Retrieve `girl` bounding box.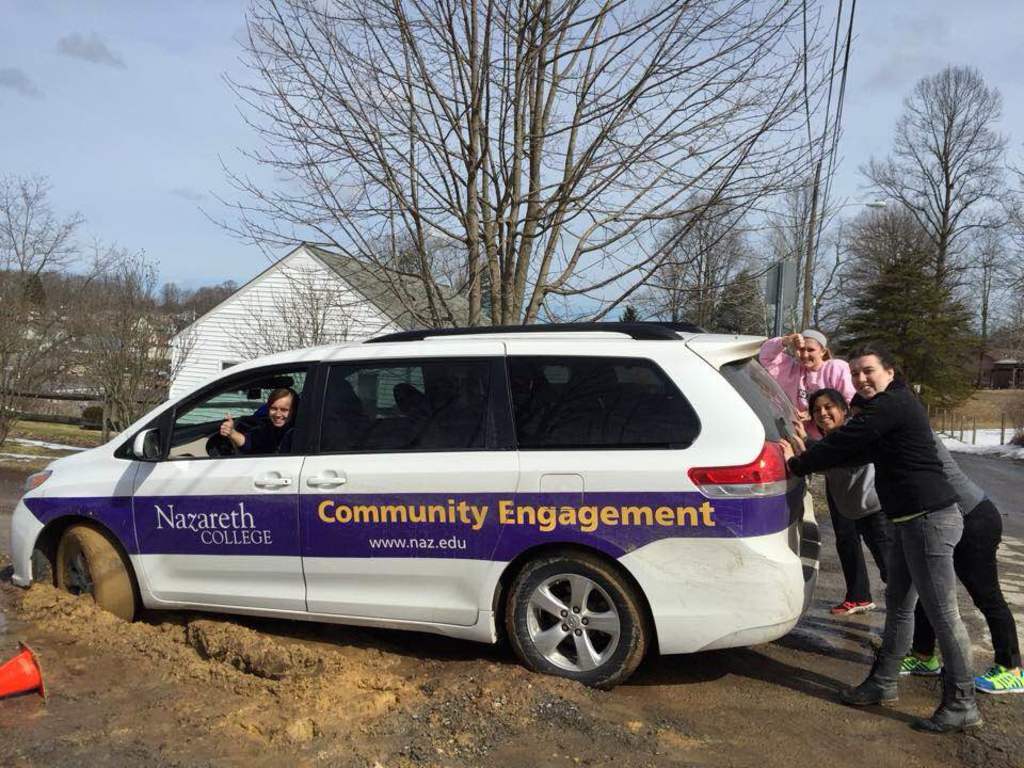
Bounding box: box(217, 383, 300, 453).
